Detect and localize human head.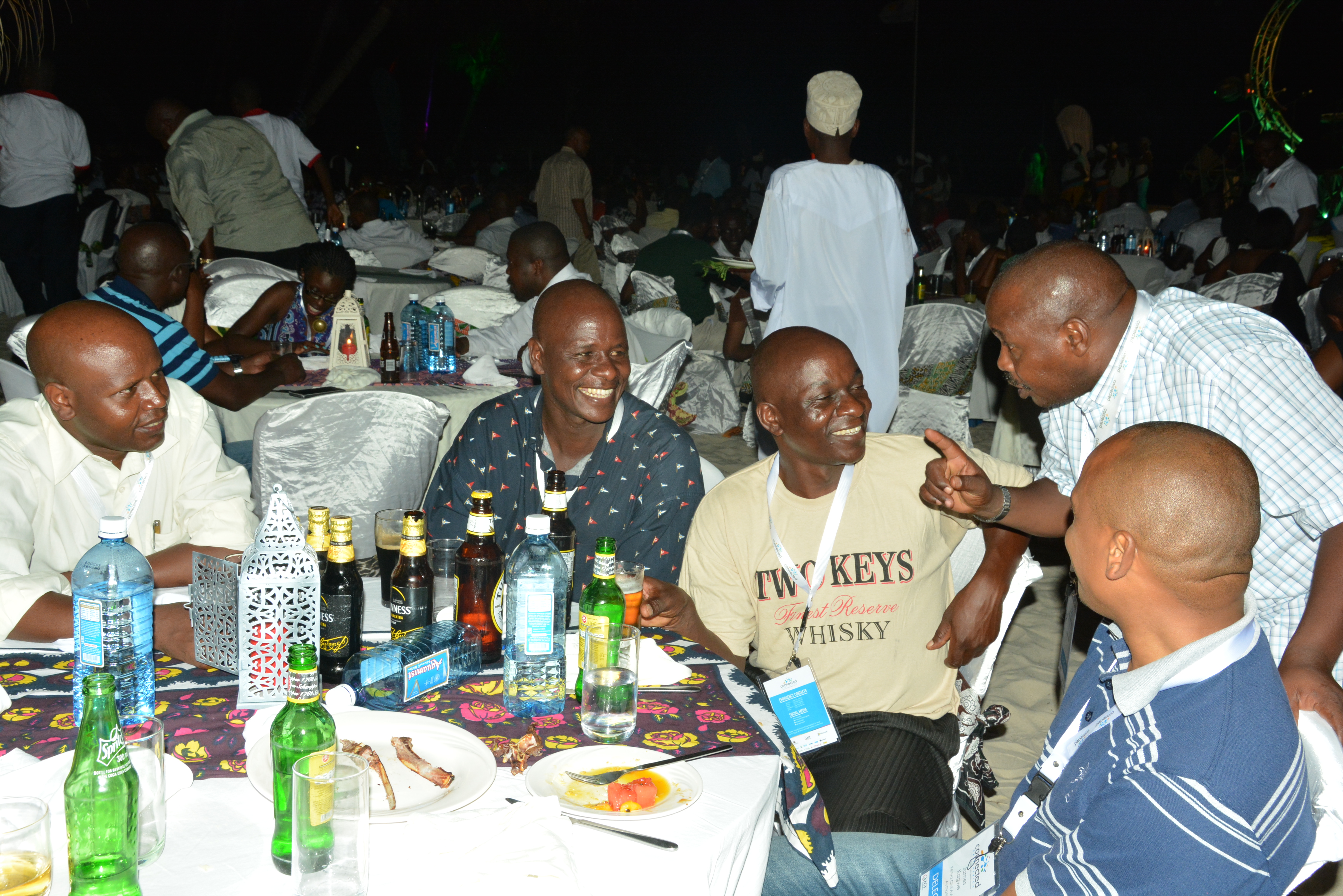
Localized at bbox=(216, 63, 224, 76).
